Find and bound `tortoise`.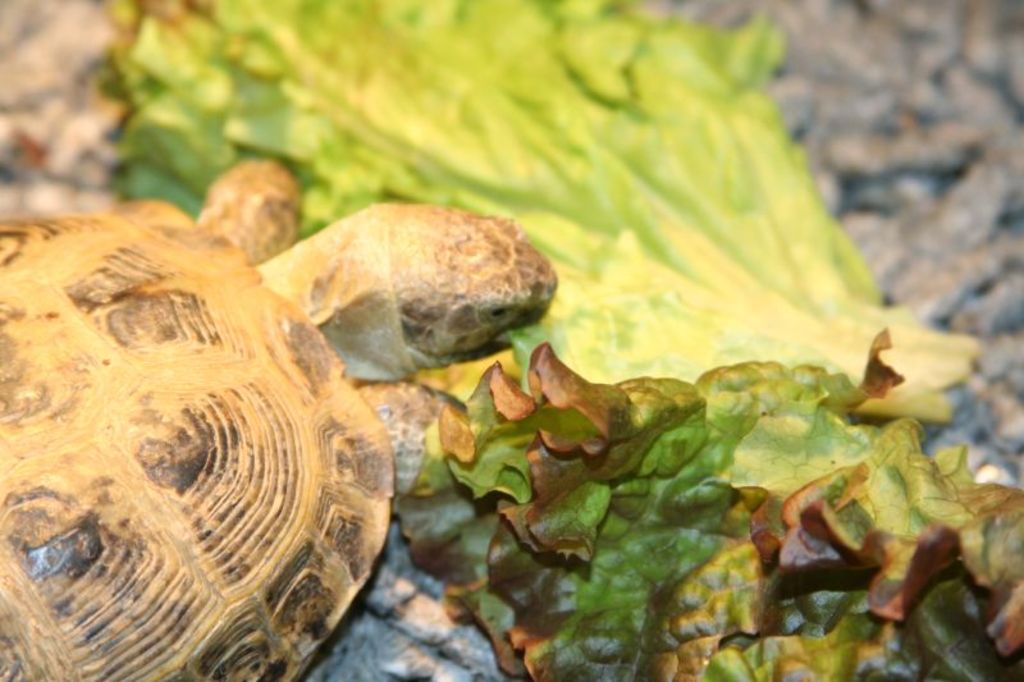
Bound: crop(0, 155, 563, 681).
